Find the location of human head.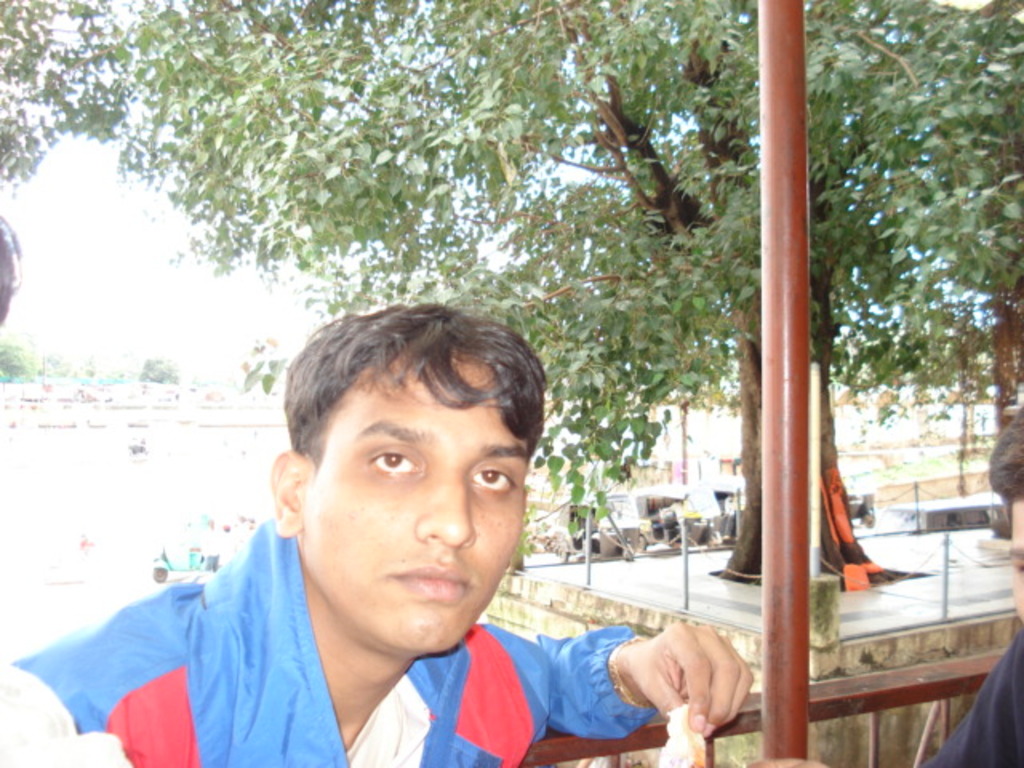
Location: BBox(989, 406, 1022, 637).
